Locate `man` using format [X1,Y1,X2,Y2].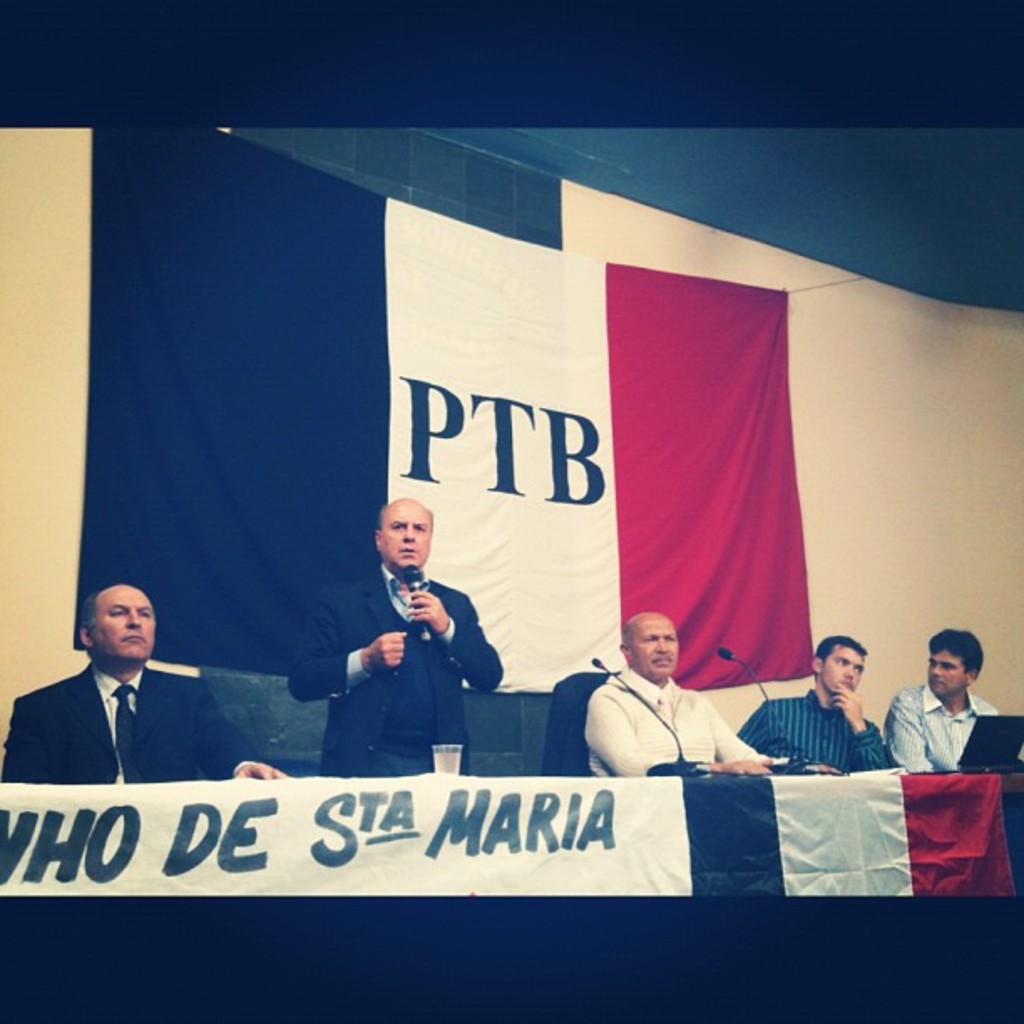
[8,576,284,791].
